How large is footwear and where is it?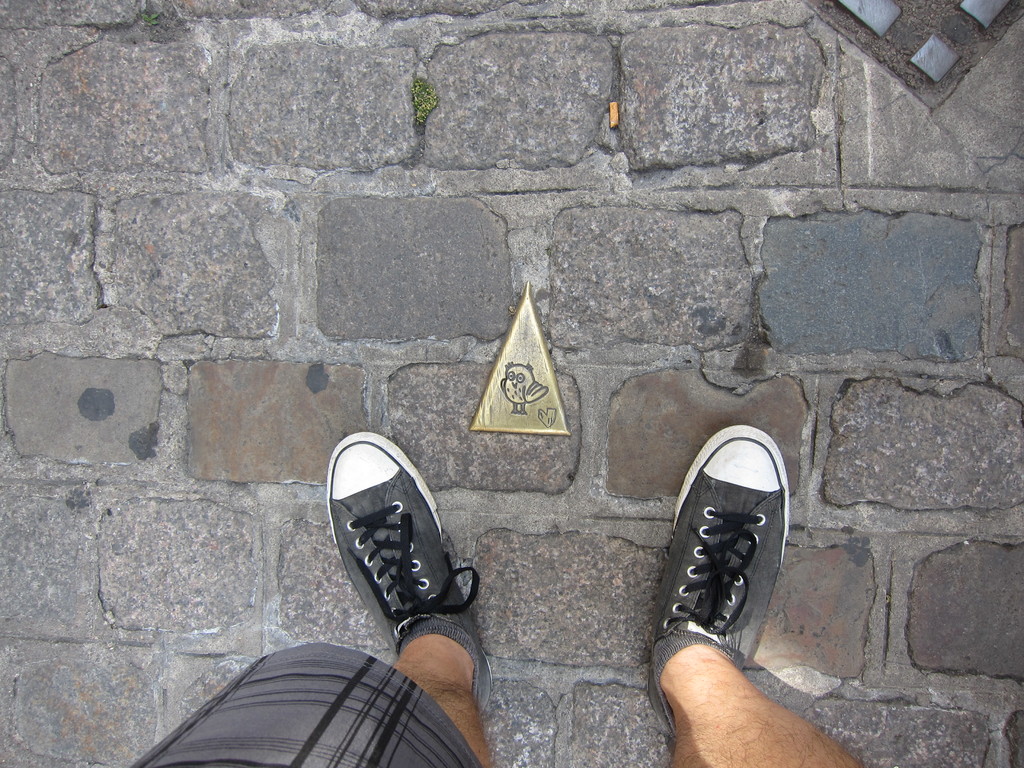
Bounding box: <bbox>321, 428, 497, 725</bbox>.
